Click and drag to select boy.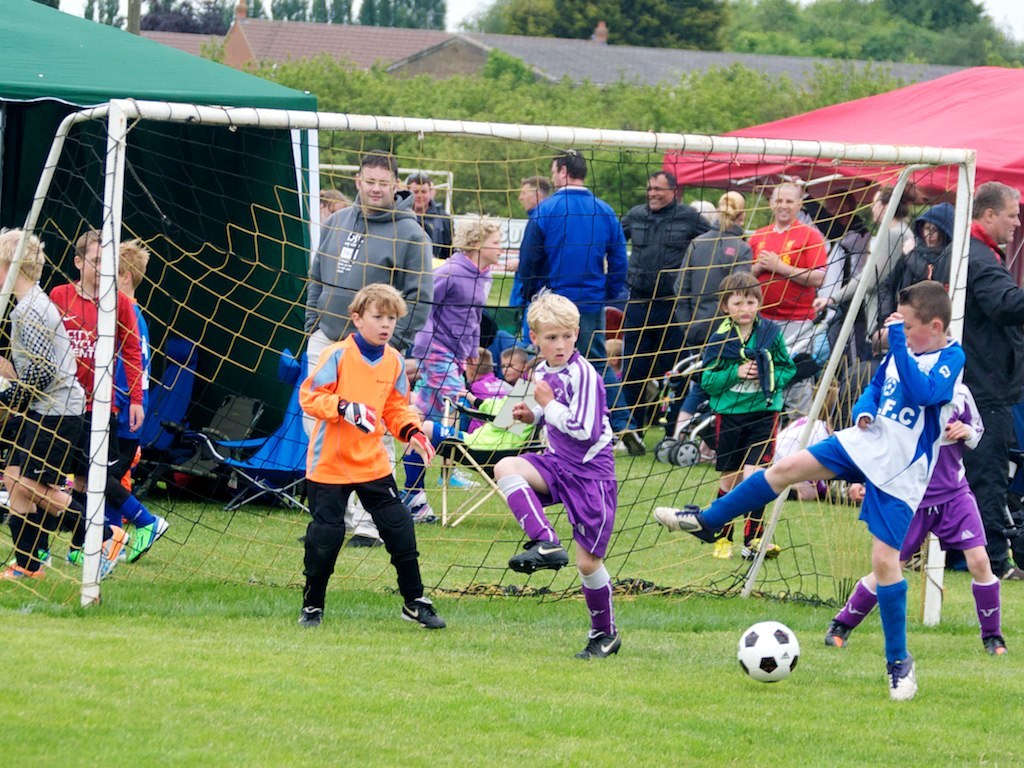
Selection: [289,282,443,629].
